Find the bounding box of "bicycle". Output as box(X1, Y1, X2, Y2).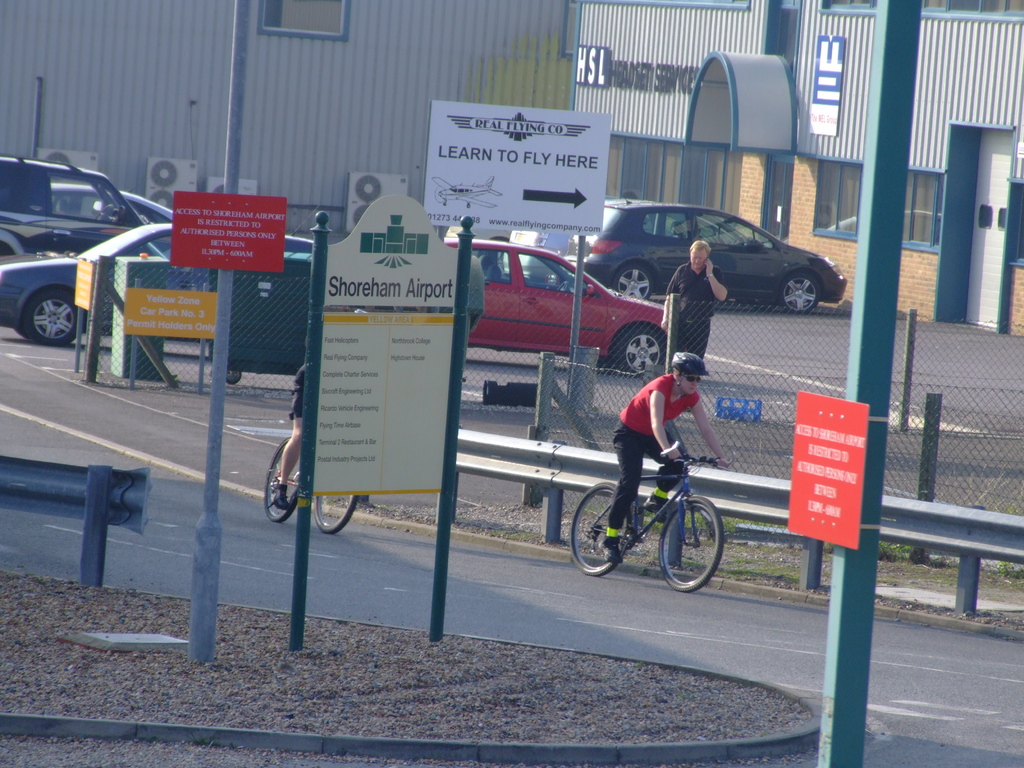
box(264, 435, 357, 534).
